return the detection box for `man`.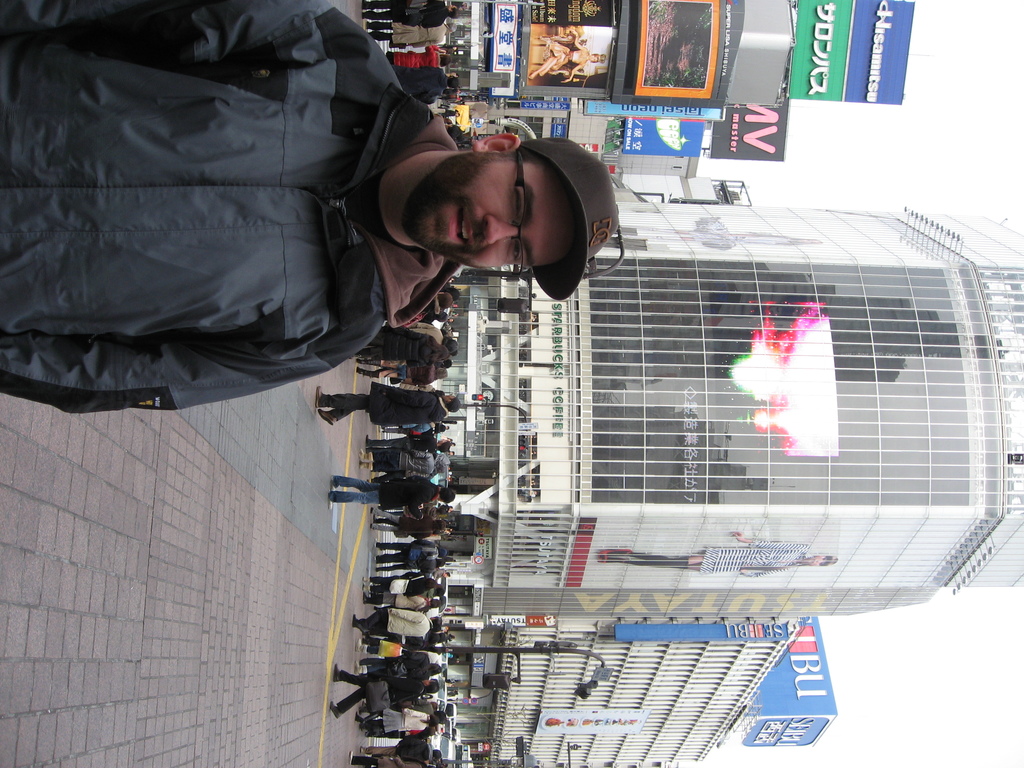
[0, 0, 619, 412].
